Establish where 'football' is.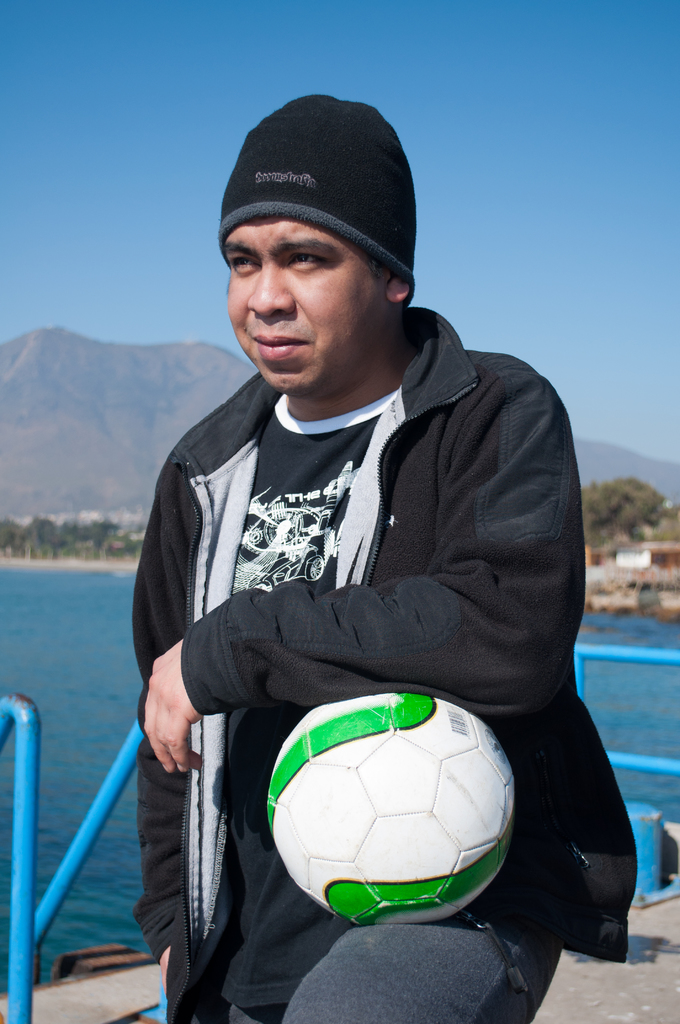
Established at region(261, 689, 522, 927).
